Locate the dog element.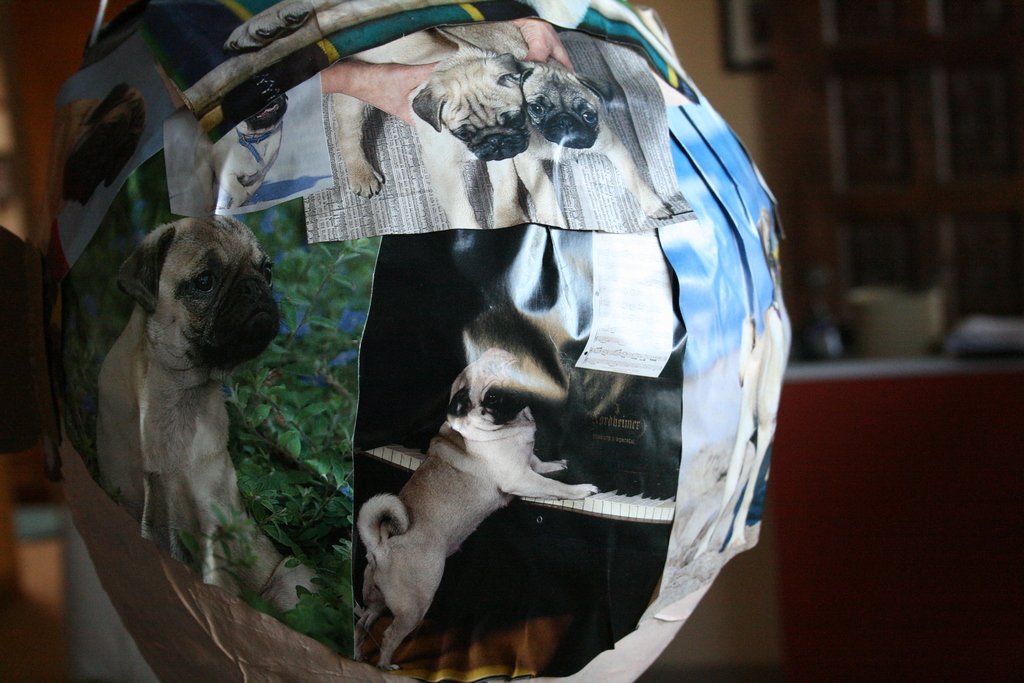
Element bbox: 682:211:792:554.
